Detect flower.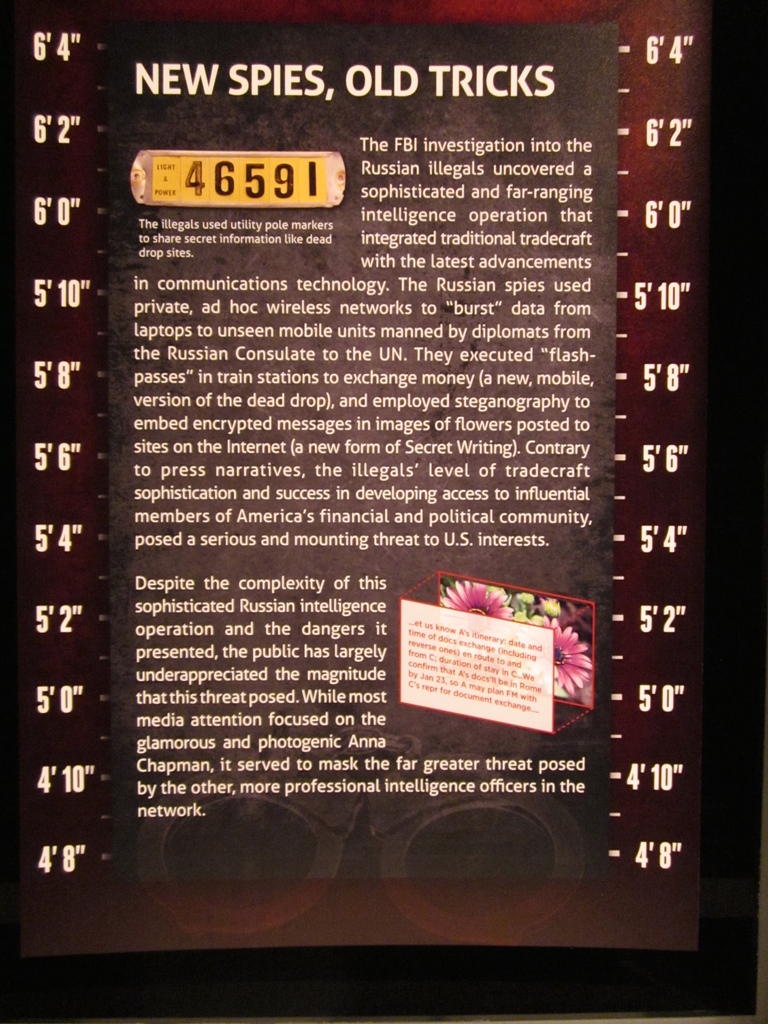
Detected at x1=522 y1=608 x2=594 y2=703.
